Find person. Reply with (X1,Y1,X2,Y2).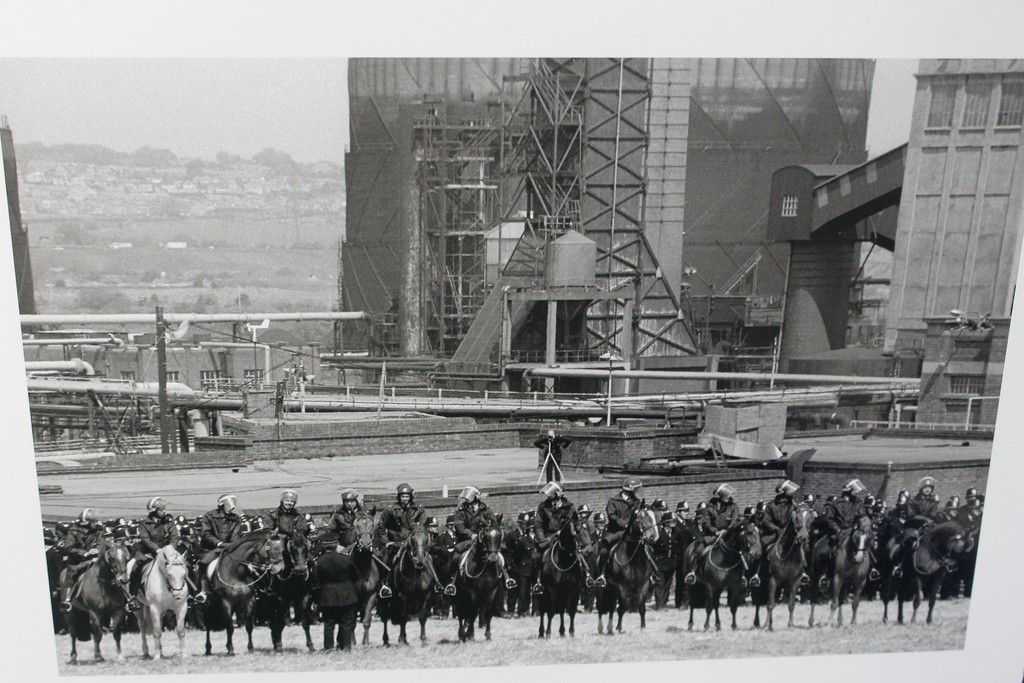
(645,514,684,609).
